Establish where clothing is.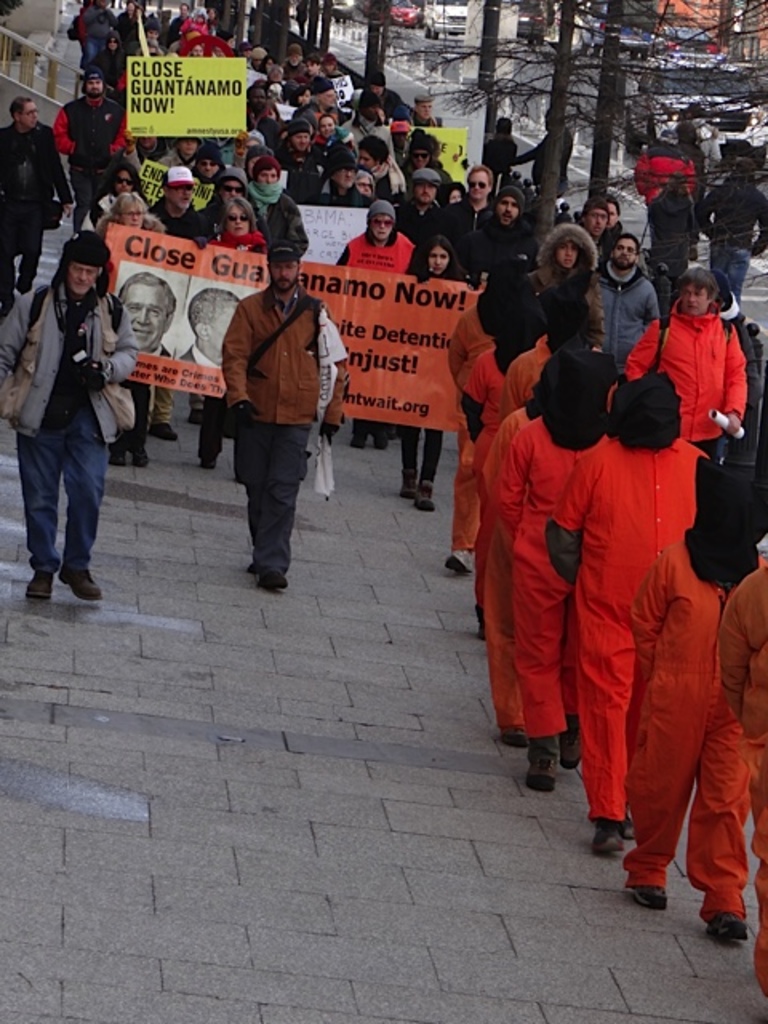
Established at left=346, top=227, right=419, bottom=438.
